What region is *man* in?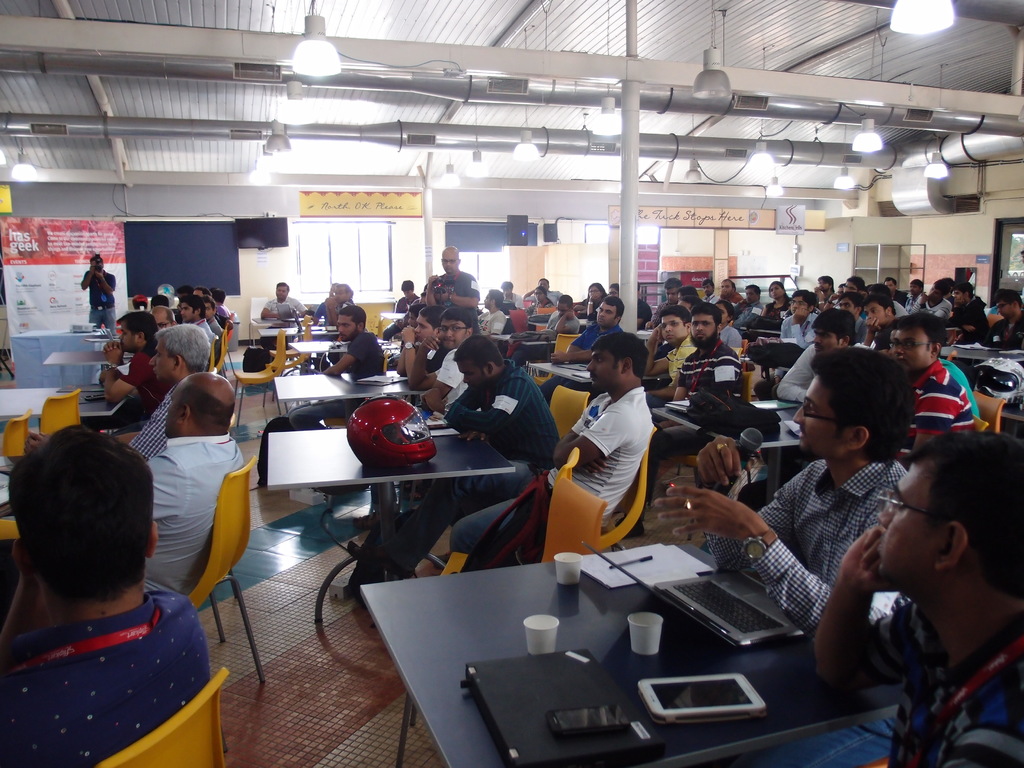
(x1=341, y1=333, x2=563, y2=577).
